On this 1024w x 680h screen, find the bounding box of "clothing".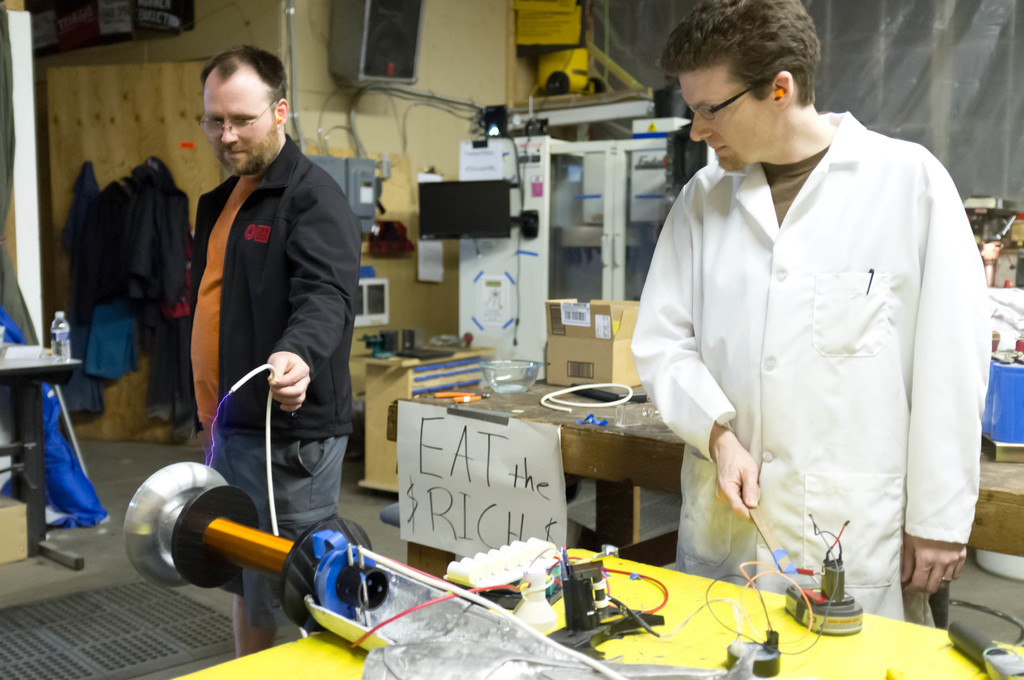
Bounding box: x1=627 y1=108 x2=974 y2=620.
